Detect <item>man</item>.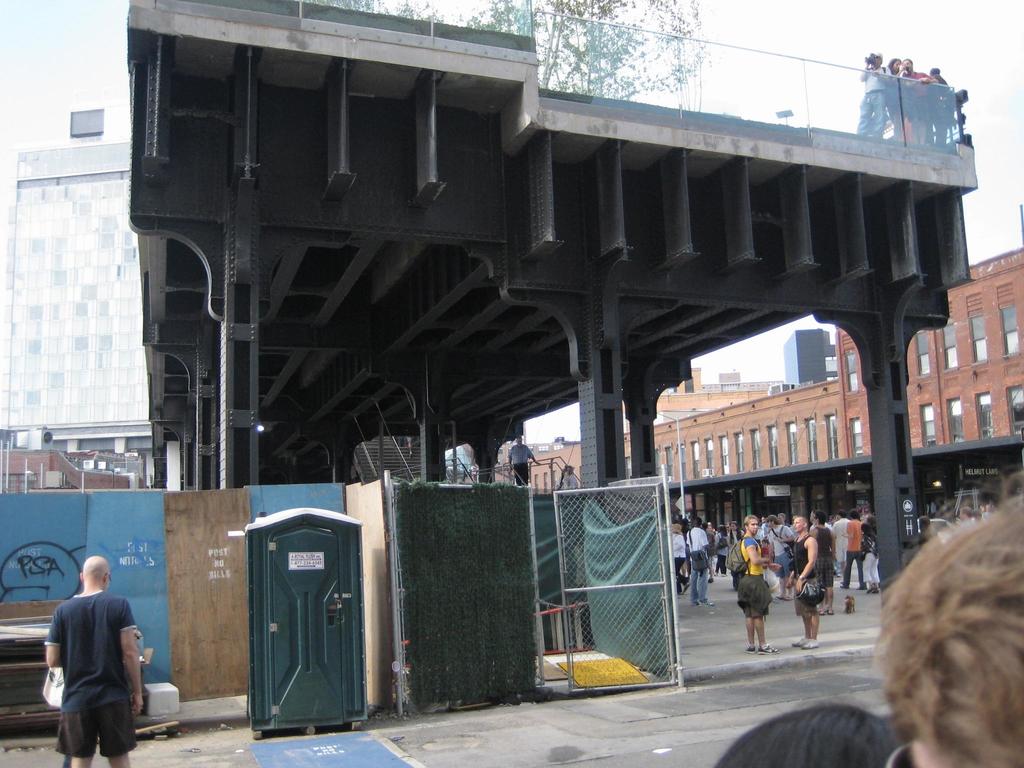
Detected at bbox=(787, 514, 819, 645).
